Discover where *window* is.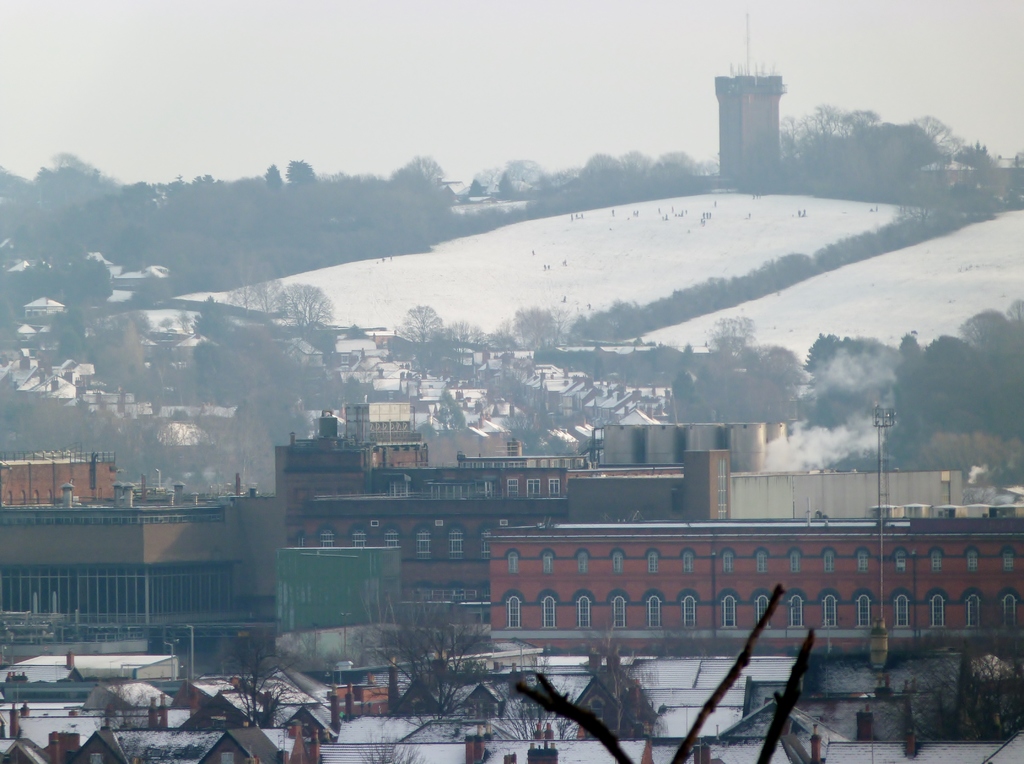
Discovered at BBox(527, 480, 541, 498).
